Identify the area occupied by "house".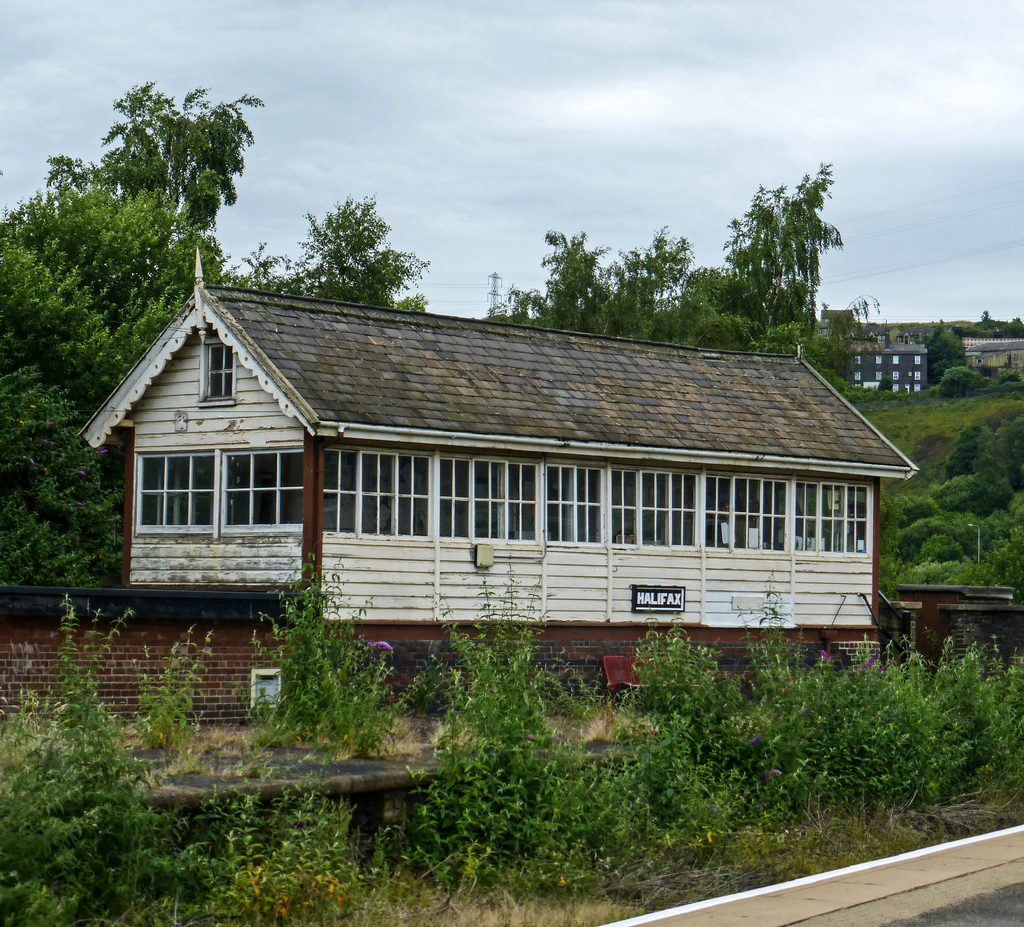
Area: box=[842, 342, 927, 395].
